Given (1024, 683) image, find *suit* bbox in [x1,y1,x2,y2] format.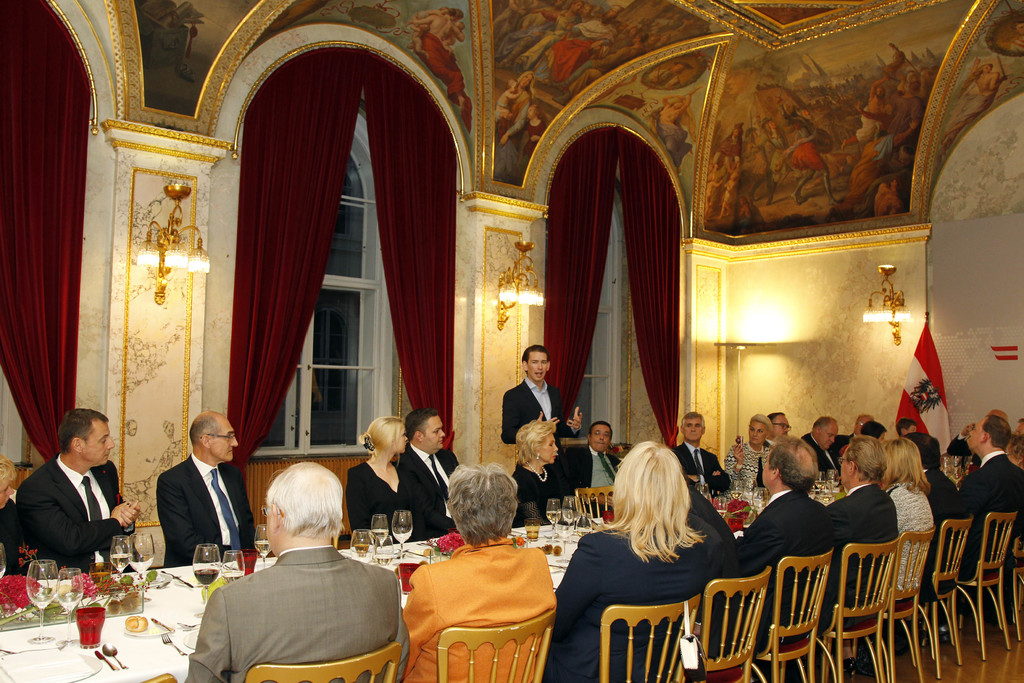
[826,479,903,629].
